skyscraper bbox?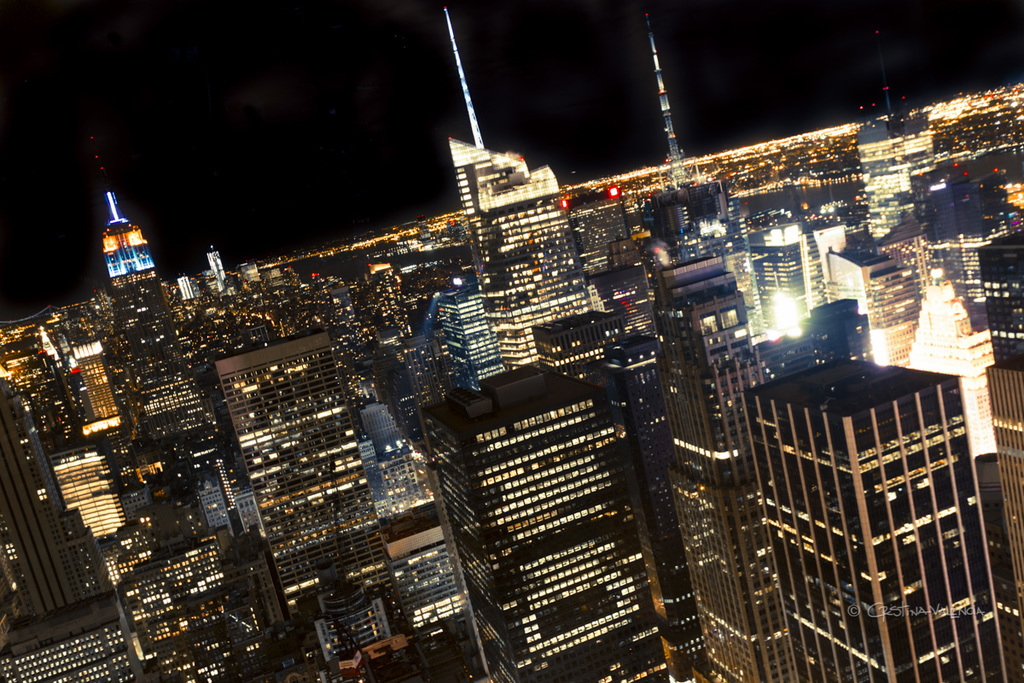
region(84, 125, 189, 386)
